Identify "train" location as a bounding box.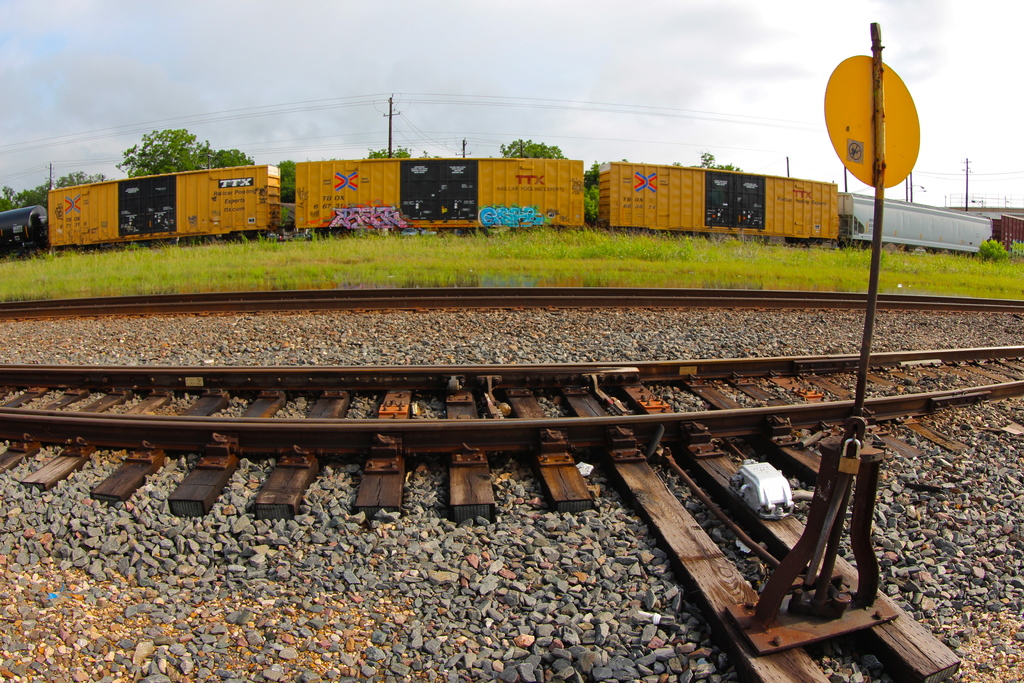
0 155 1023 270.
